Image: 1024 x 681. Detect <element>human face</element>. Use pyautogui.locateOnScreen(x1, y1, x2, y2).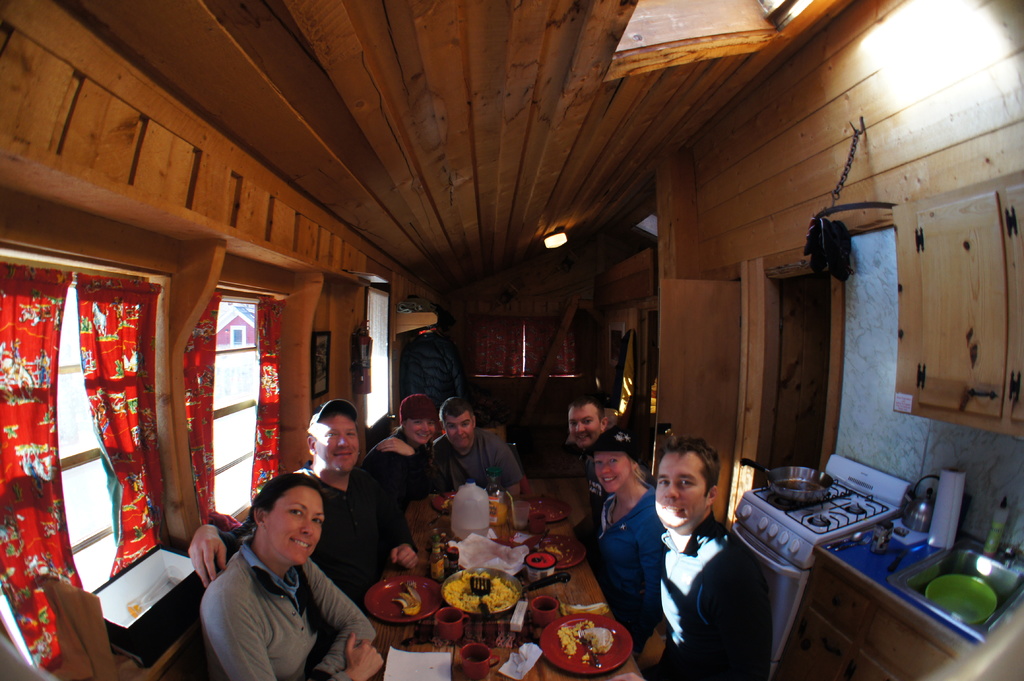
pyautogui.locateOnScreen(442, 417, 479, 444).
